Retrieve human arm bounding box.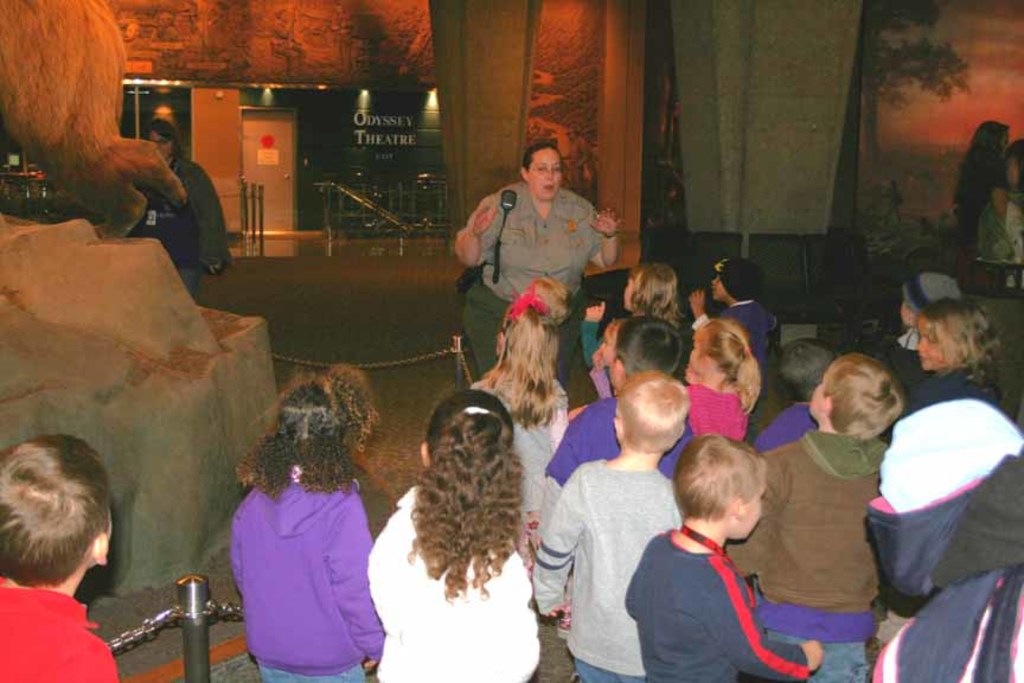
Bounding box: 326 494 382 669.
